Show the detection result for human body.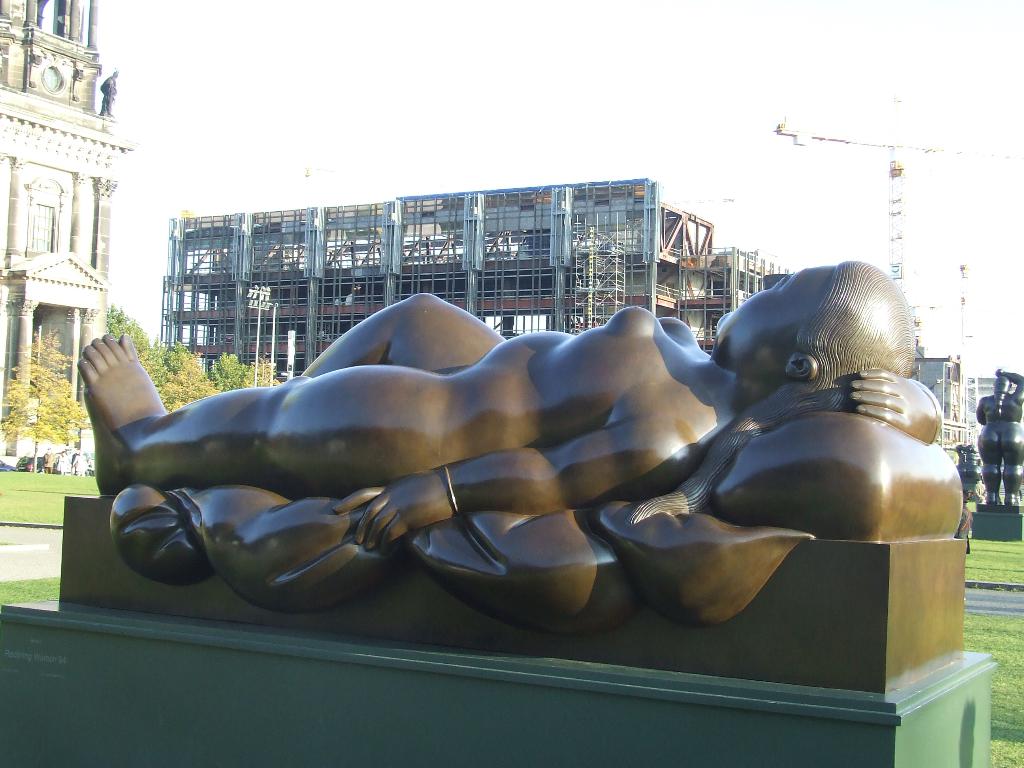
l=77, t=260, r=946, b=550.
